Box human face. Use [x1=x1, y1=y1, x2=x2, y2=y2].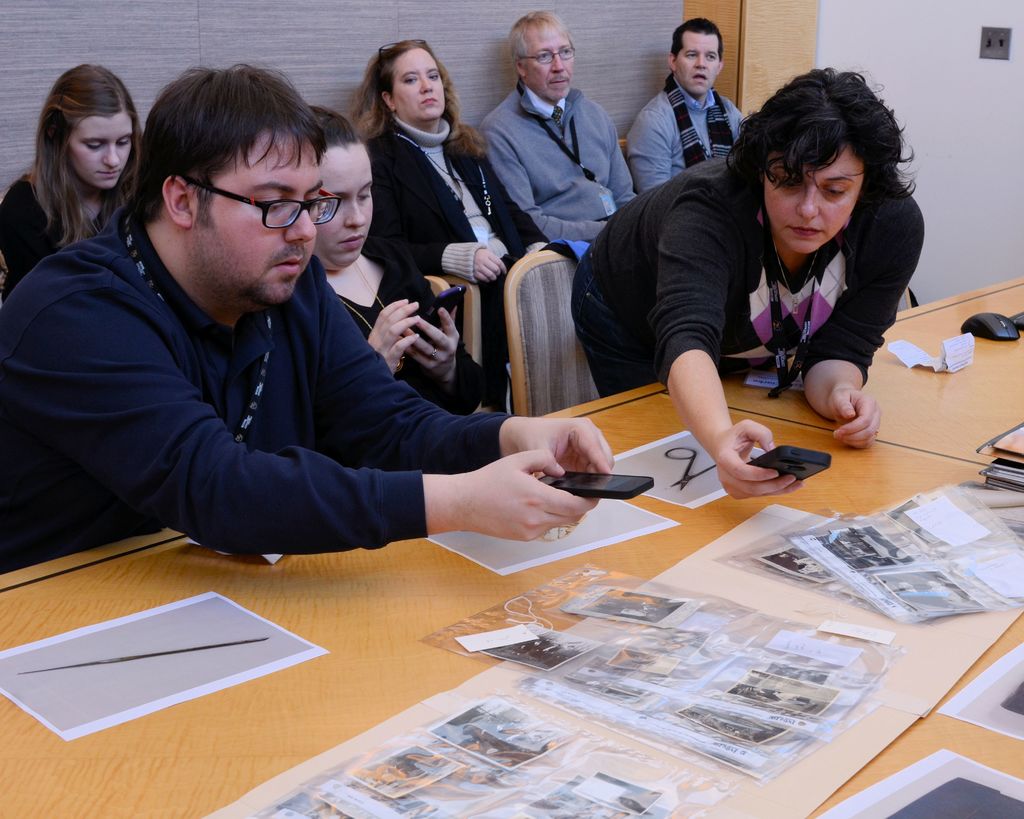
[x1=314, y1=141, x2=372, y2=267].
